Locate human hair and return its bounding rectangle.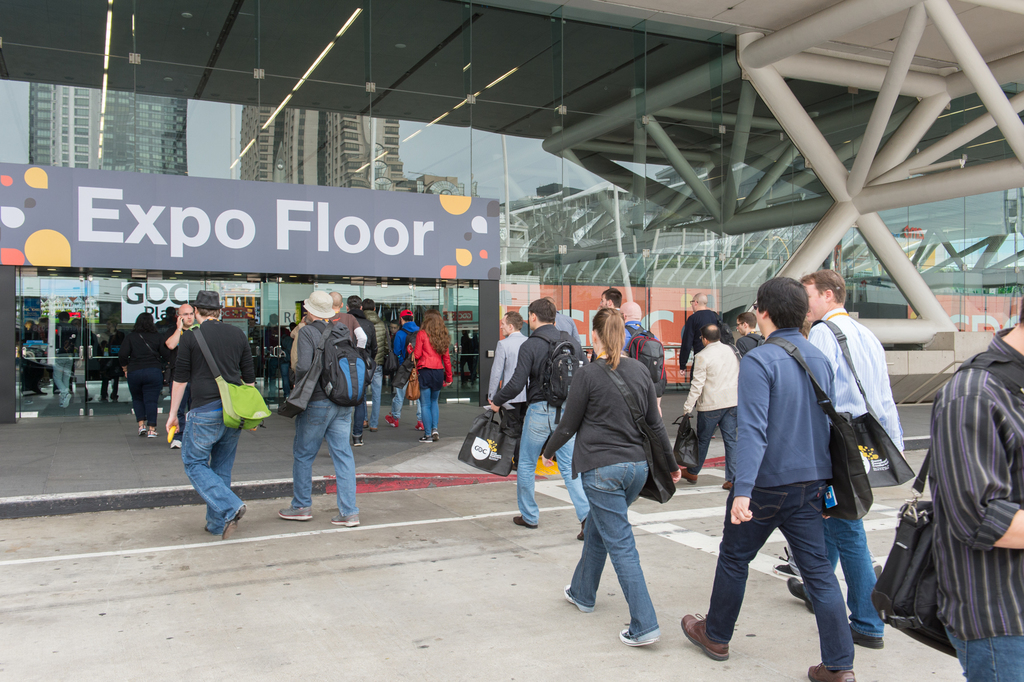
BBox(699, 324, 721, 343).
